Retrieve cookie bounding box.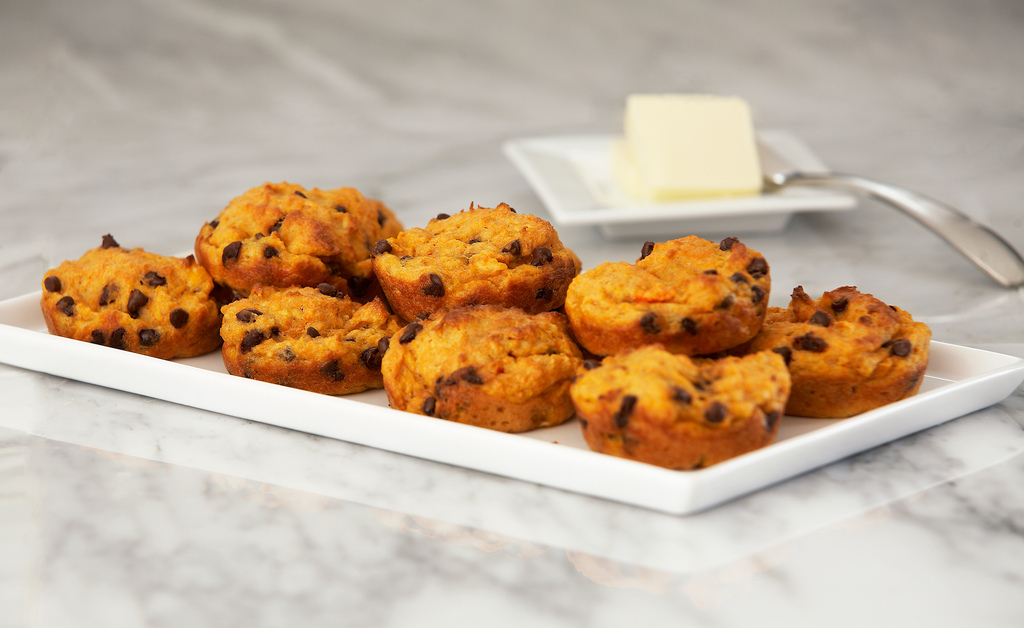
Bounding box: (376,298,581,438).
